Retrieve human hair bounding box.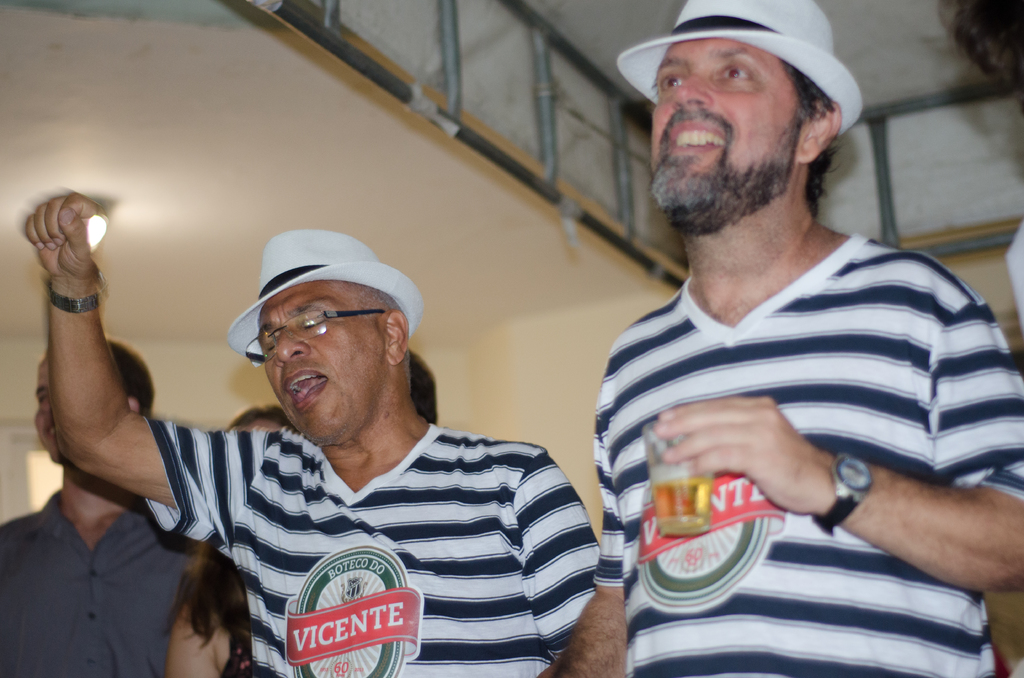
Bounding box: {"x1": 102, "y1": 336, "x2": 158, "y2": 415}.
